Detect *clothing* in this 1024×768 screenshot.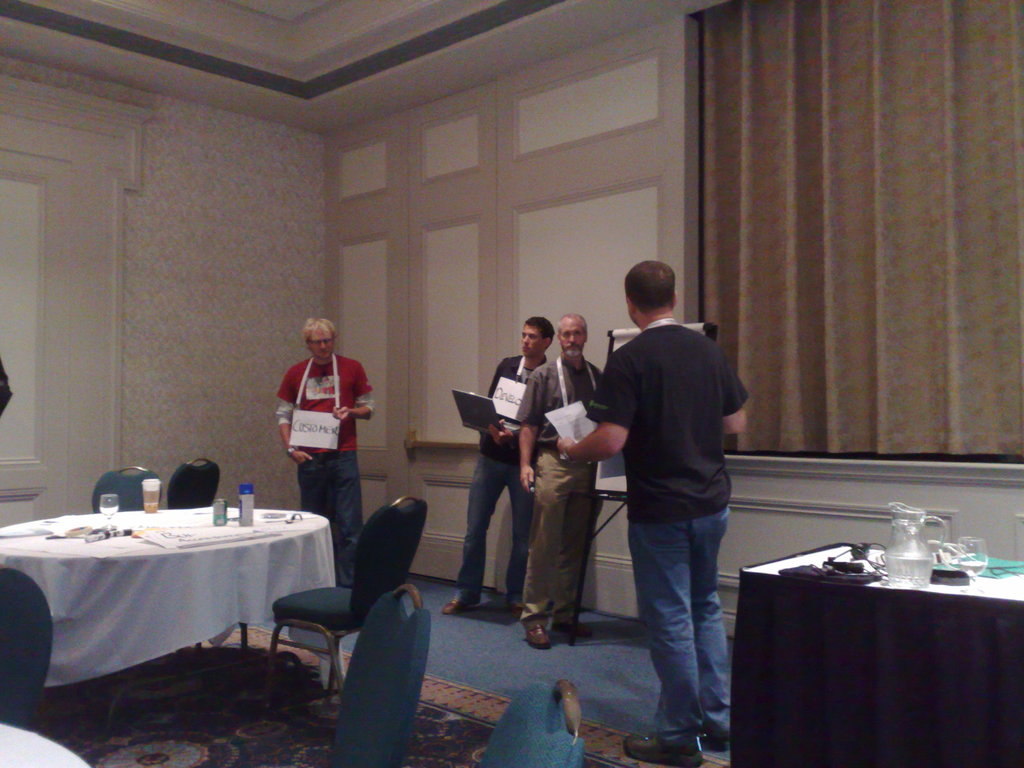
Detection: 483,354,541,458.
